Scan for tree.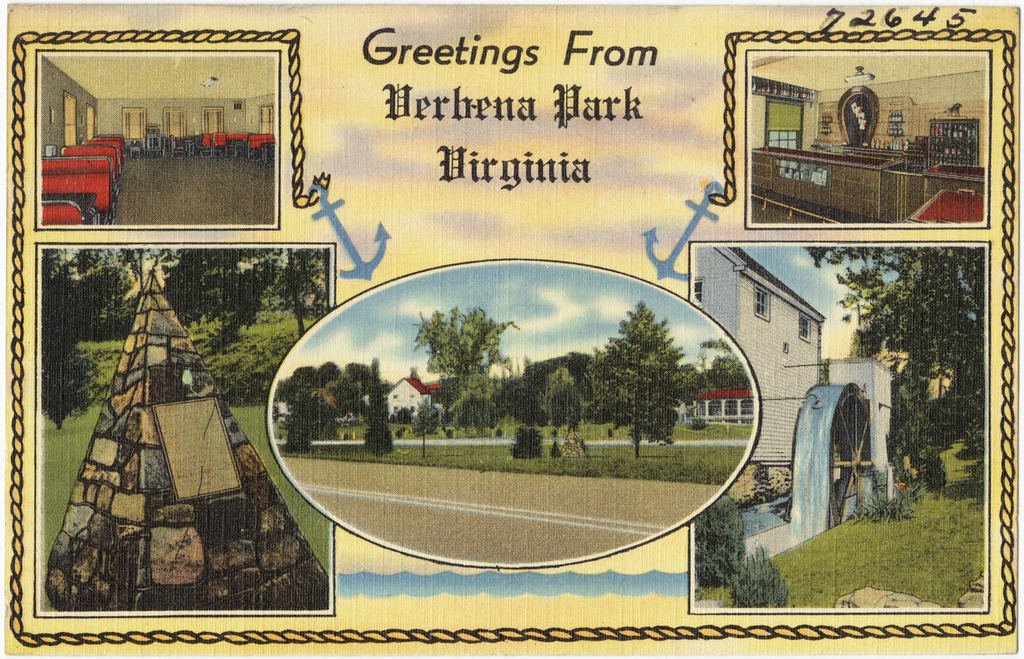
Scan result: {"left": 40, "top": 247, "right": 145, "bottom": 425}.
